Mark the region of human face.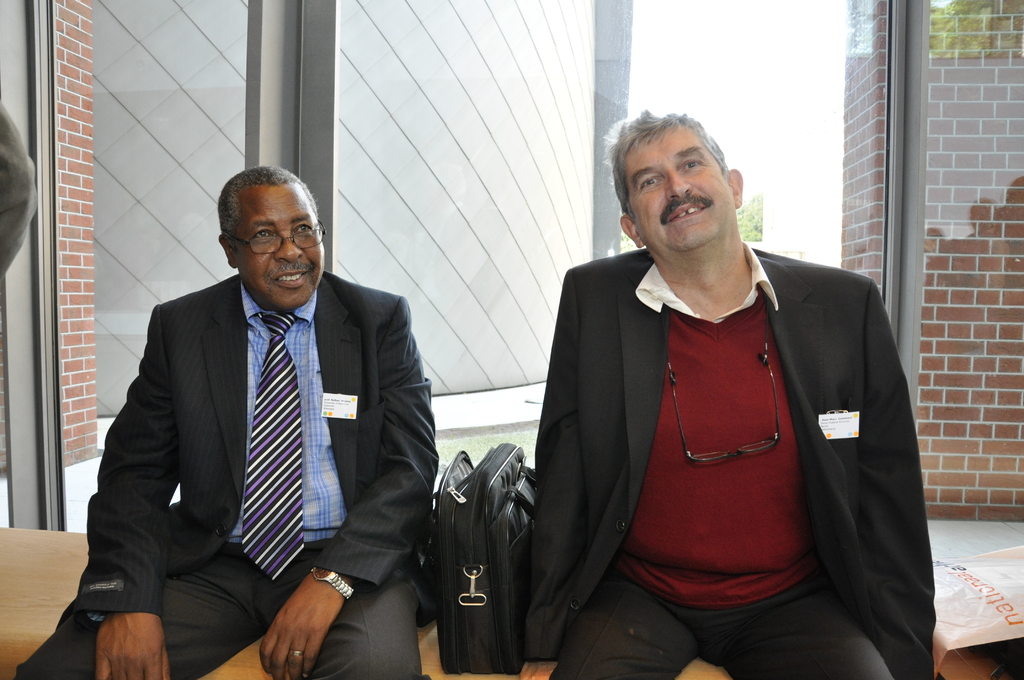
Region: x1=628, y1=126, x2=729, y2=252.
